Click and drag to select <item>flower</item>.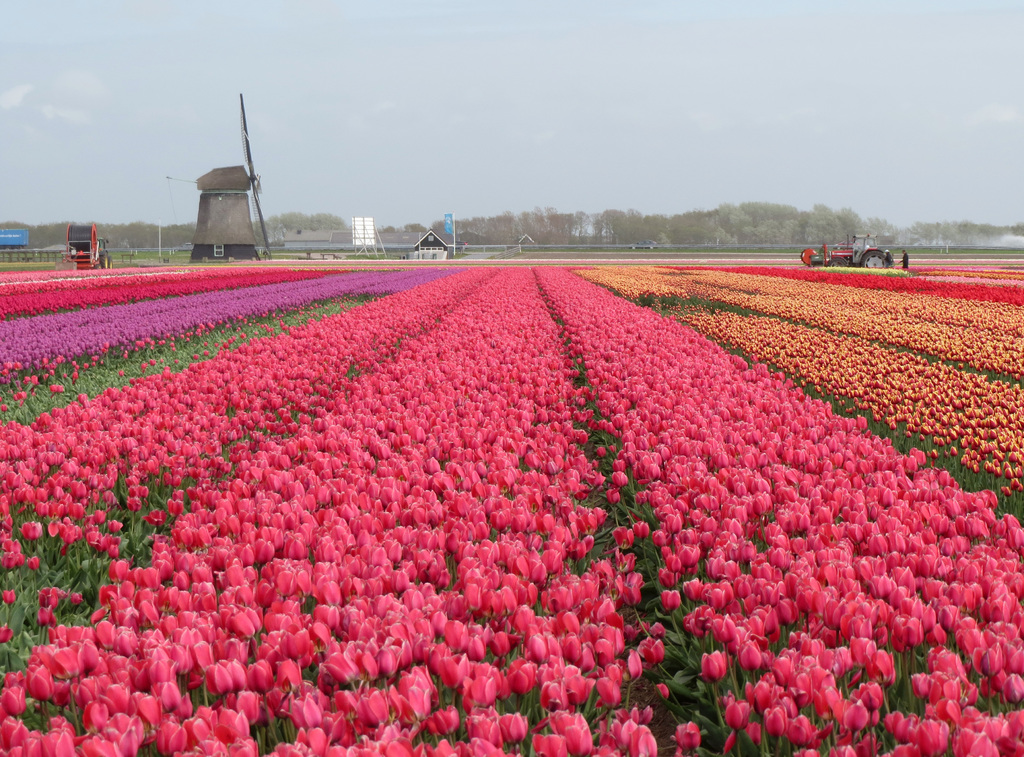
Selection: crop(703, 648, 727, 687).
